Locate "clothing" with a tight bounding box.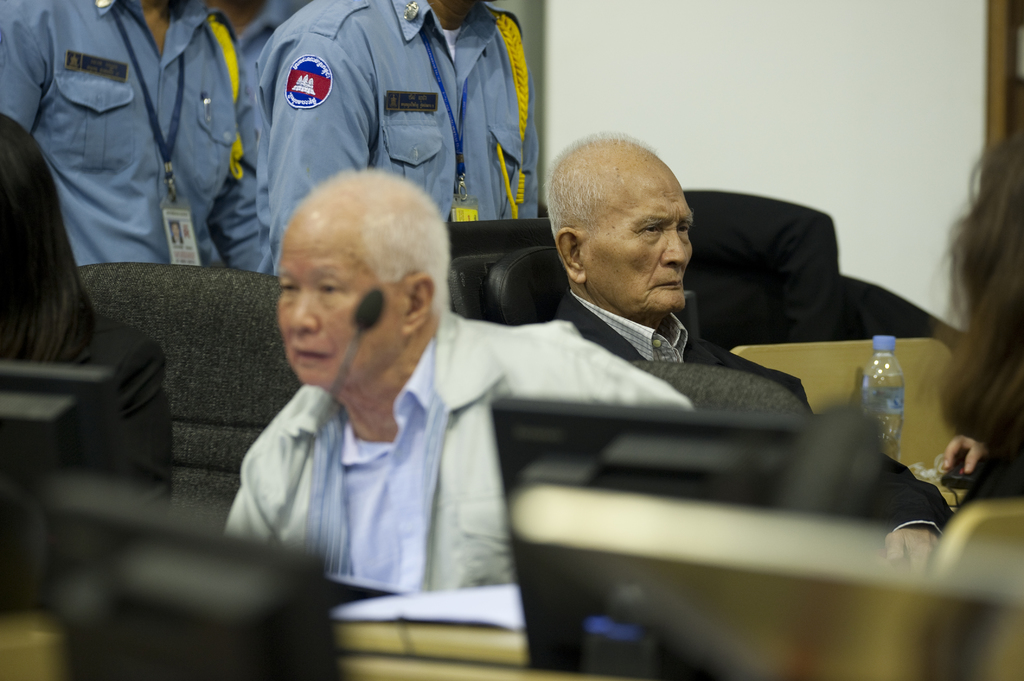
<bbox>211, 4, 562, 236</bbox>.
